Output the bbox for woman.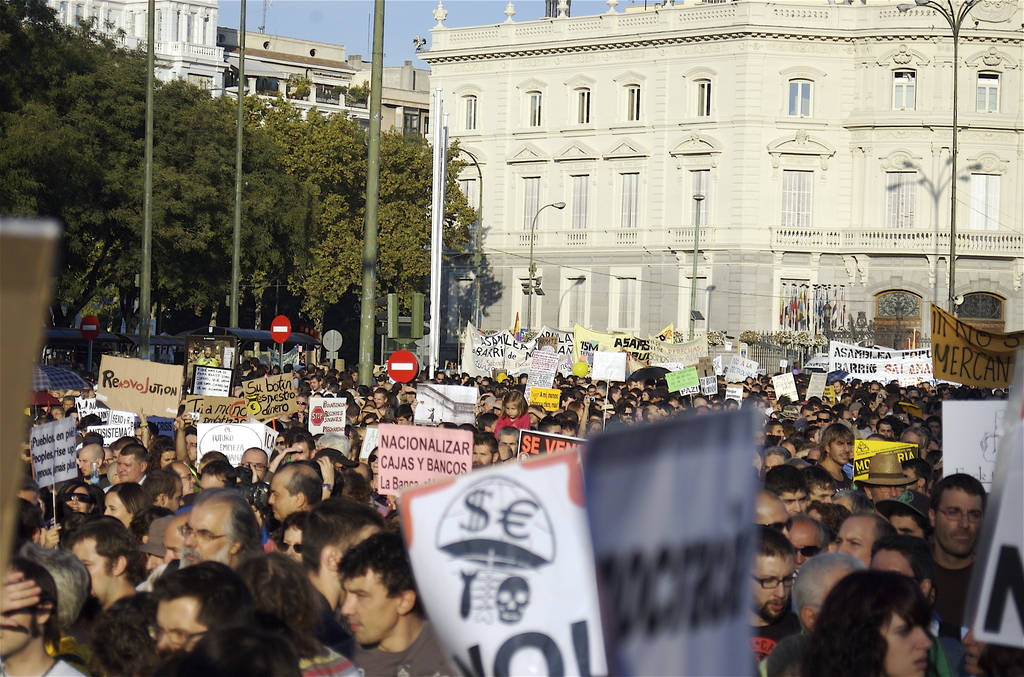
bbox(60, 482, 102, 522).
